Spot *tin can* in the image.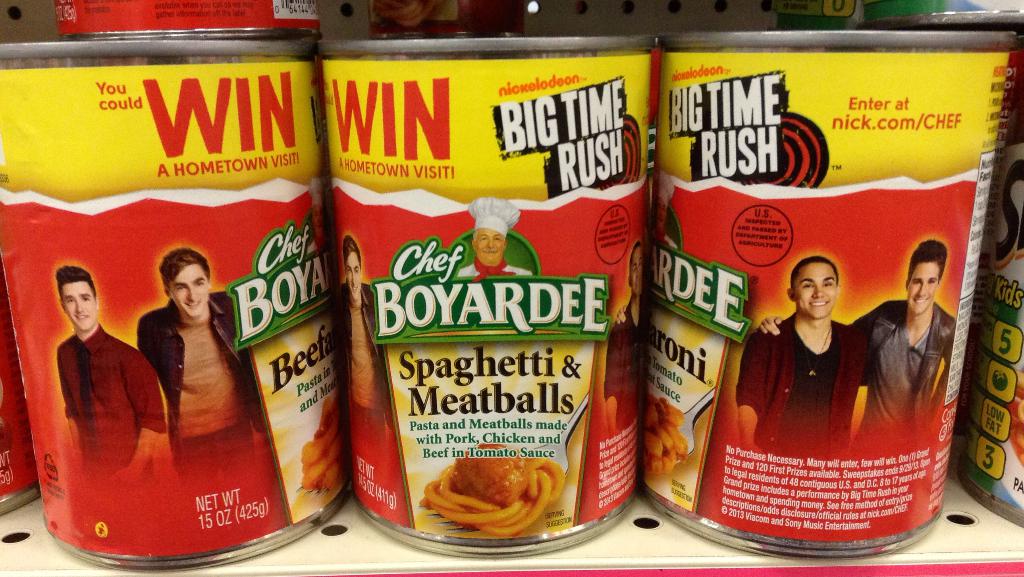
*tin can* found at x1=881 y1=8 x2=1023 y2=525.
